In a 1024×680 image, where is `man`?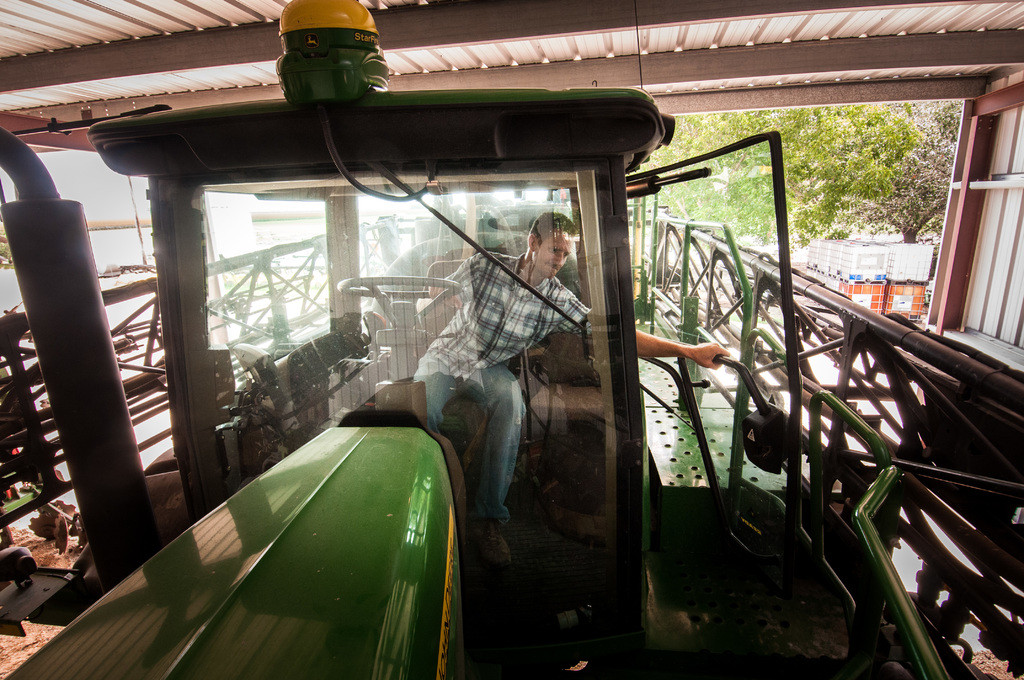
408,204,730,573.
